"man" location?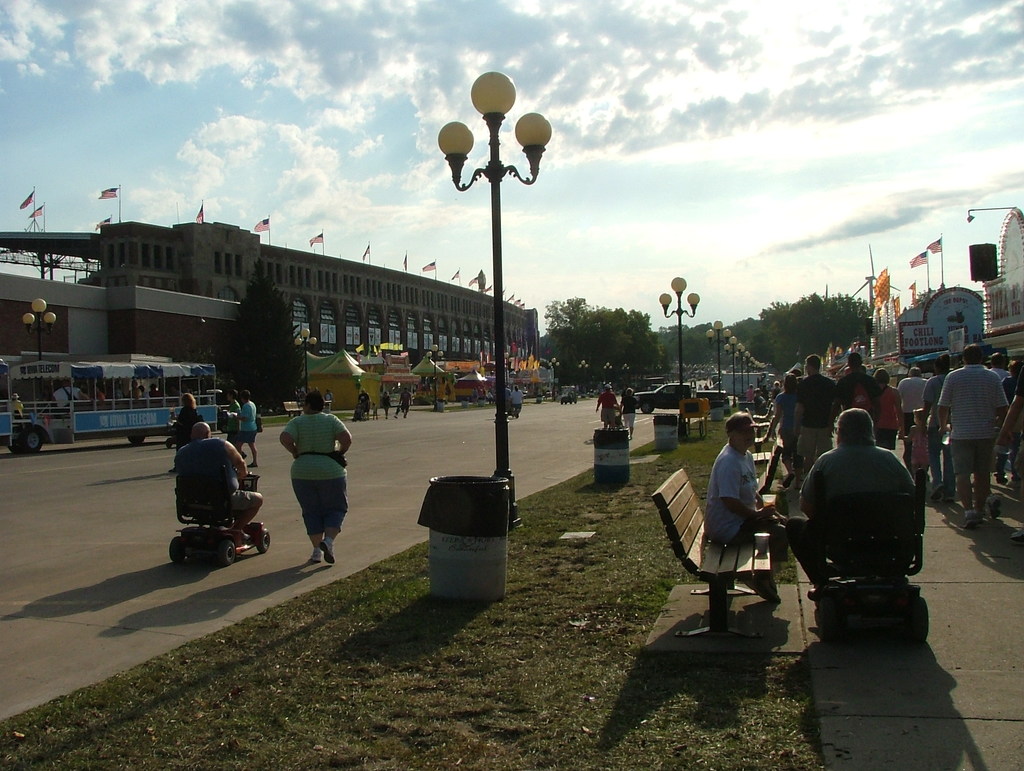
locate(787, 353, 840, 479)
